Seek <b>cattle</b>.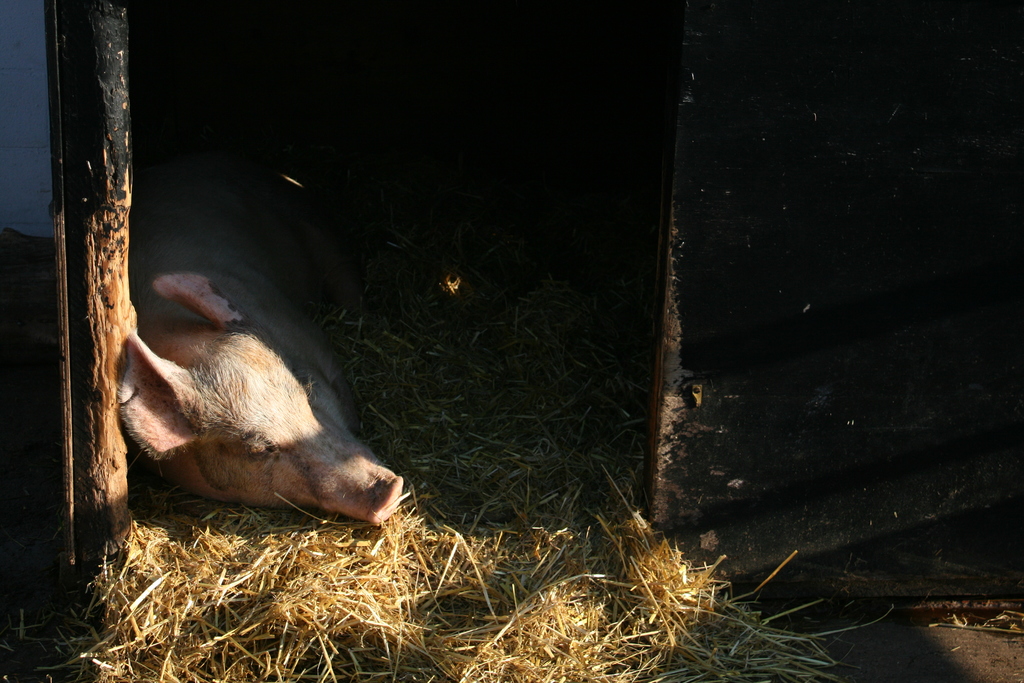
region(104, 147, 413, 531).
